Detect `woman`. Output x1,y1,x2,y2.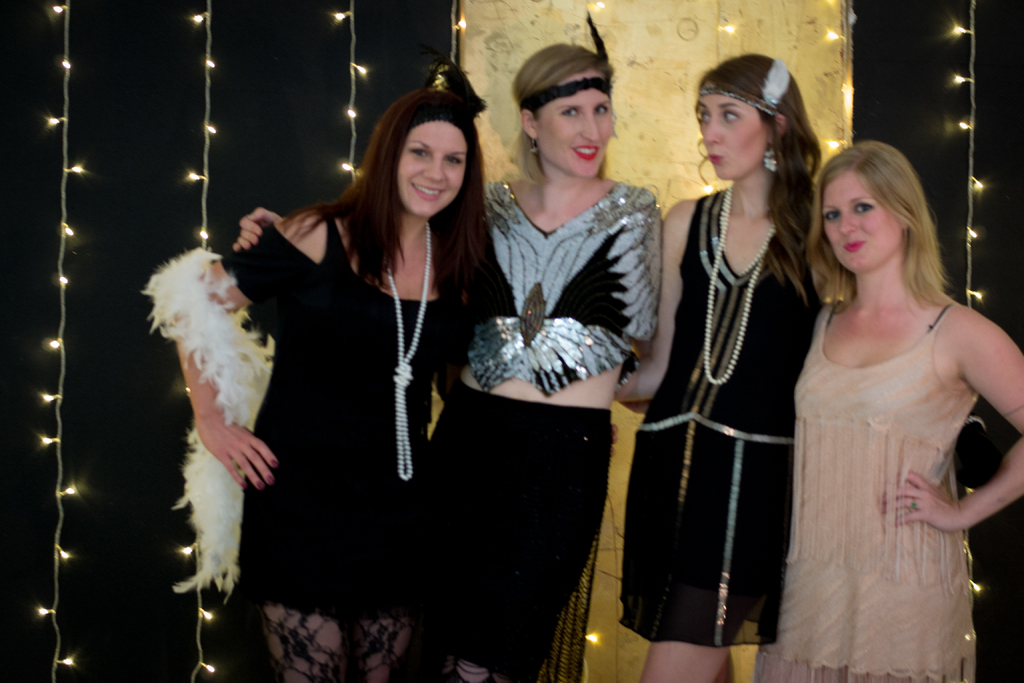
771,133,1012,682.
